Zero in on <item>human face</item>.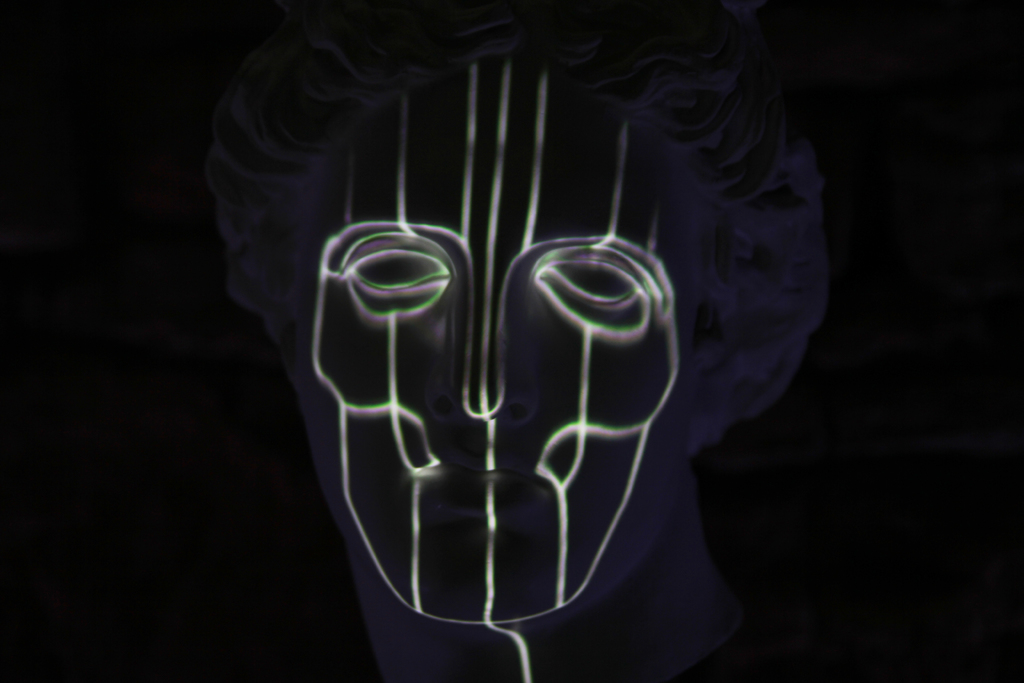
Zeroed in: <bbox>291, 54, 683, 621</bbox>.
